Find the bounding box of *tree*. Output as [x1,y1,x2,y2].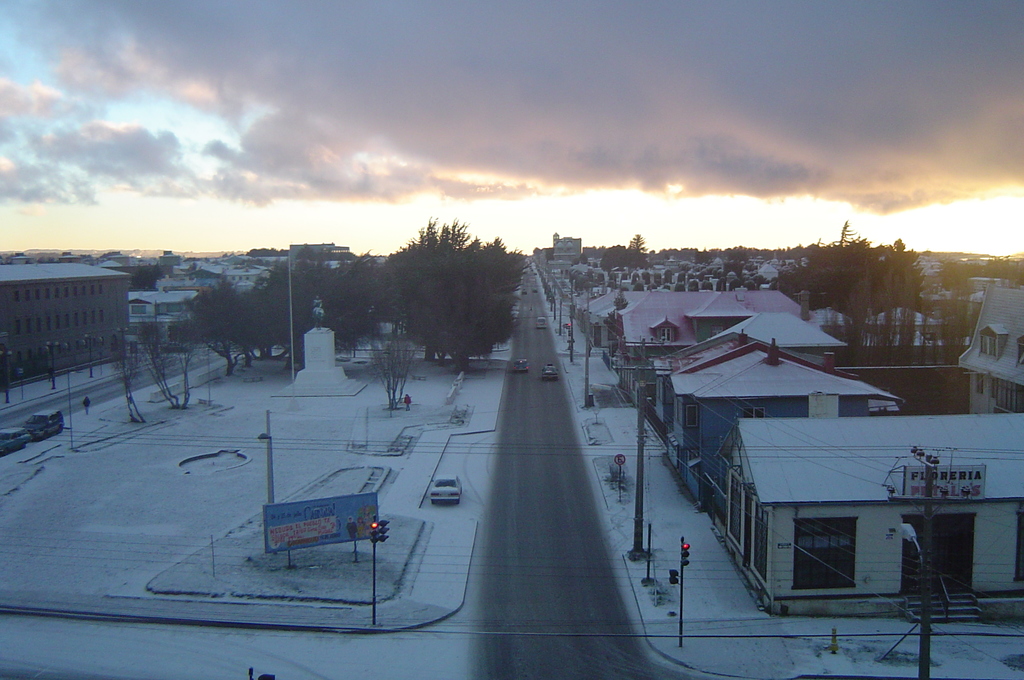
[625,231,653,270].
